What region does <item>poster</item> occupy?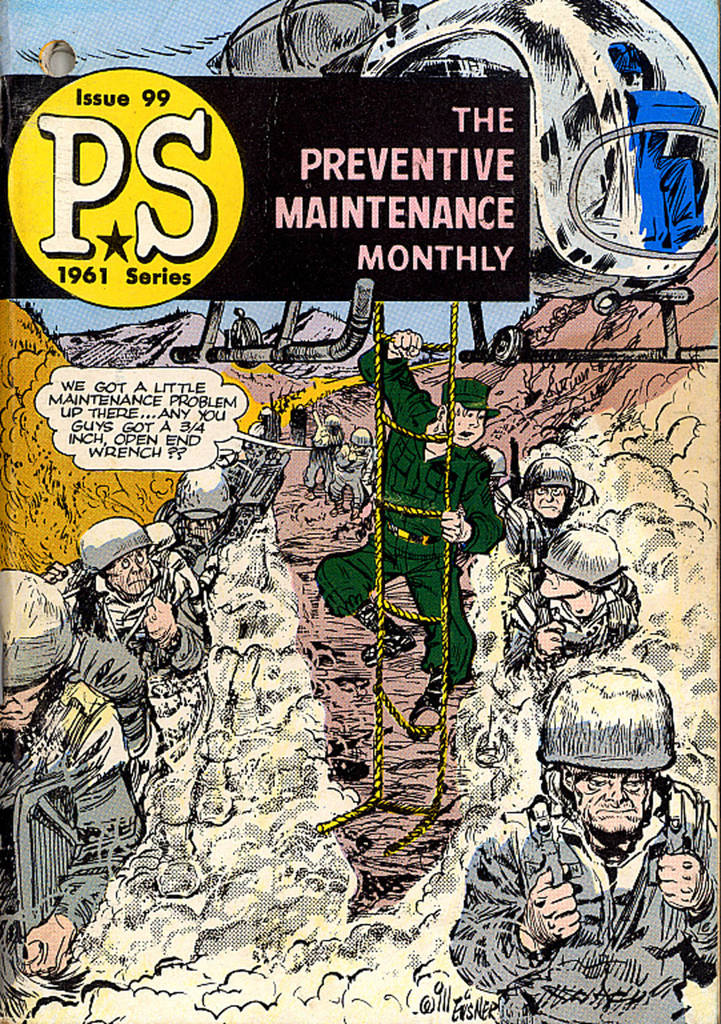
detection(0, 0, 720, 1023).
